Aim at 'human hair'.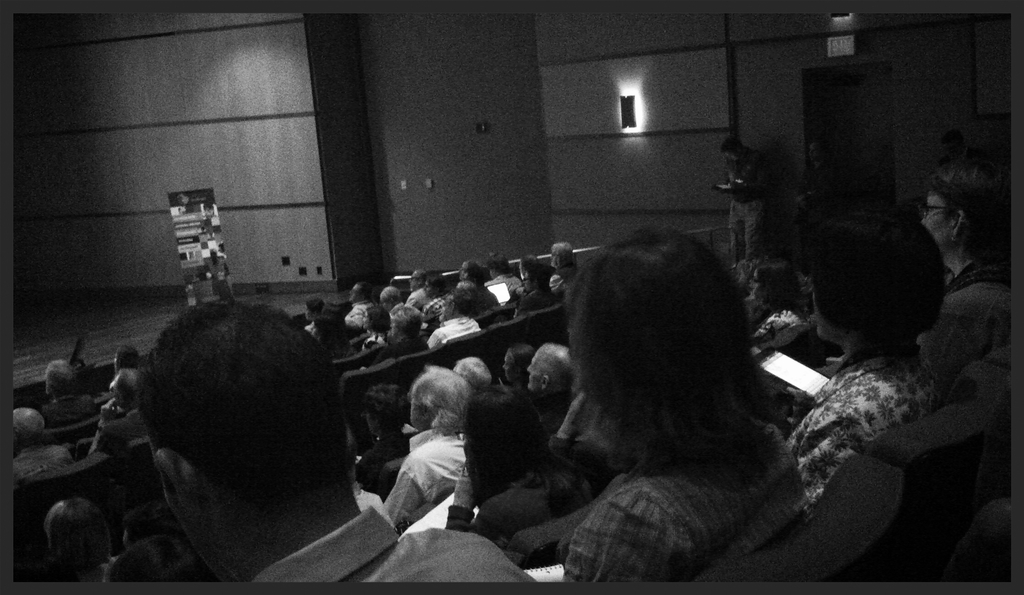
Aimed at (116,305,336,500).
